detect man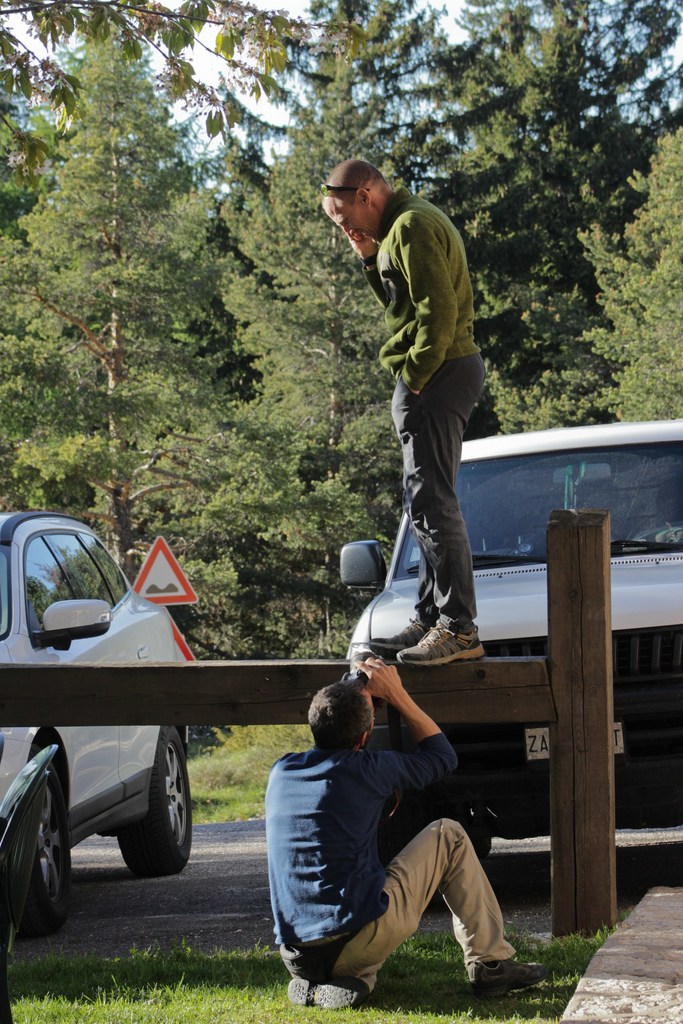
rect(261, 648, 518, 1002)
